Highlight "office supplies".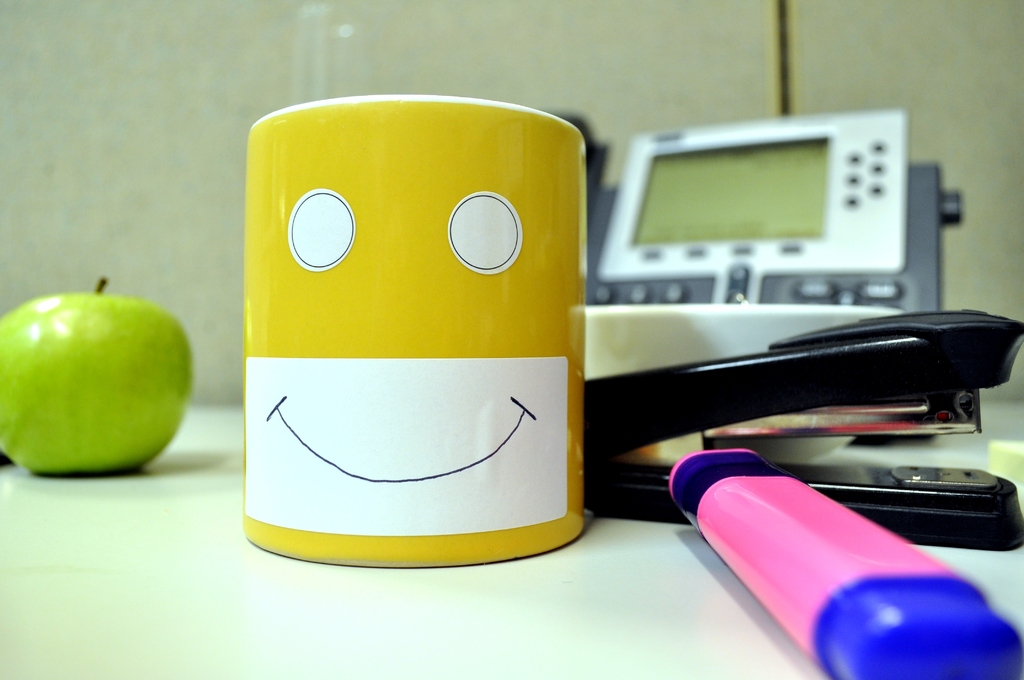
Highlighted region: l=255, t=102, r=607, b=563.
